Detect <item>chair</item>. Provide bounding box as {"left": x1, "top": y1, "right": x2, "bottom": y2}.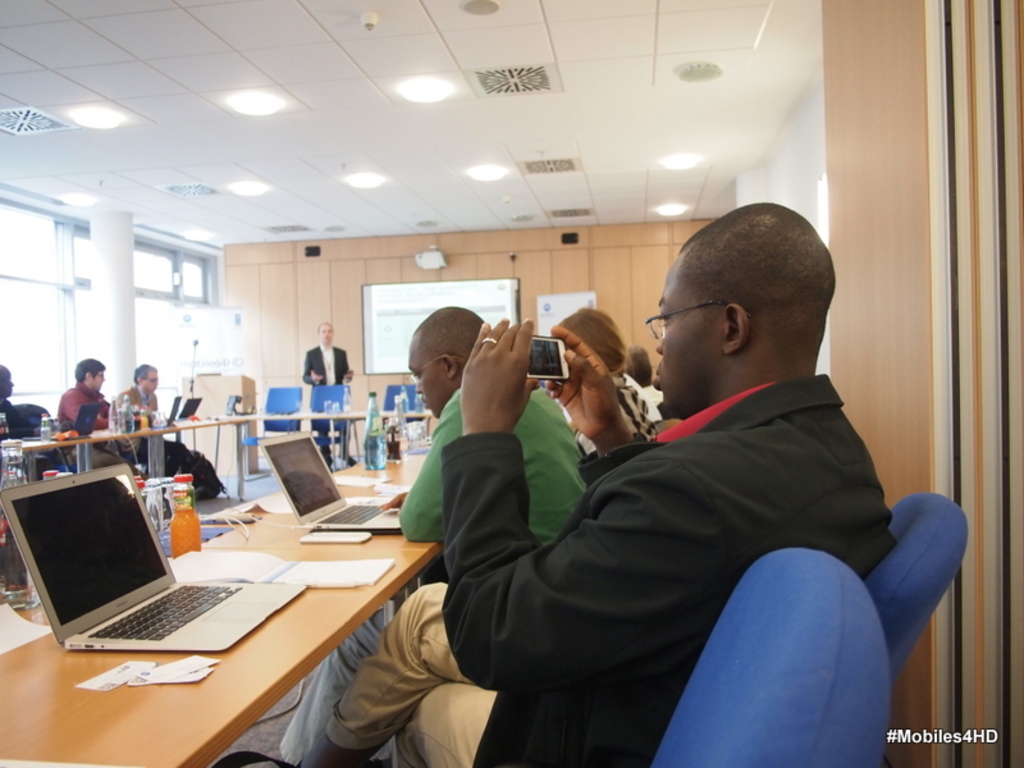
{"left": 863, "top": 492, "right": 968, "bottom": 662}.
